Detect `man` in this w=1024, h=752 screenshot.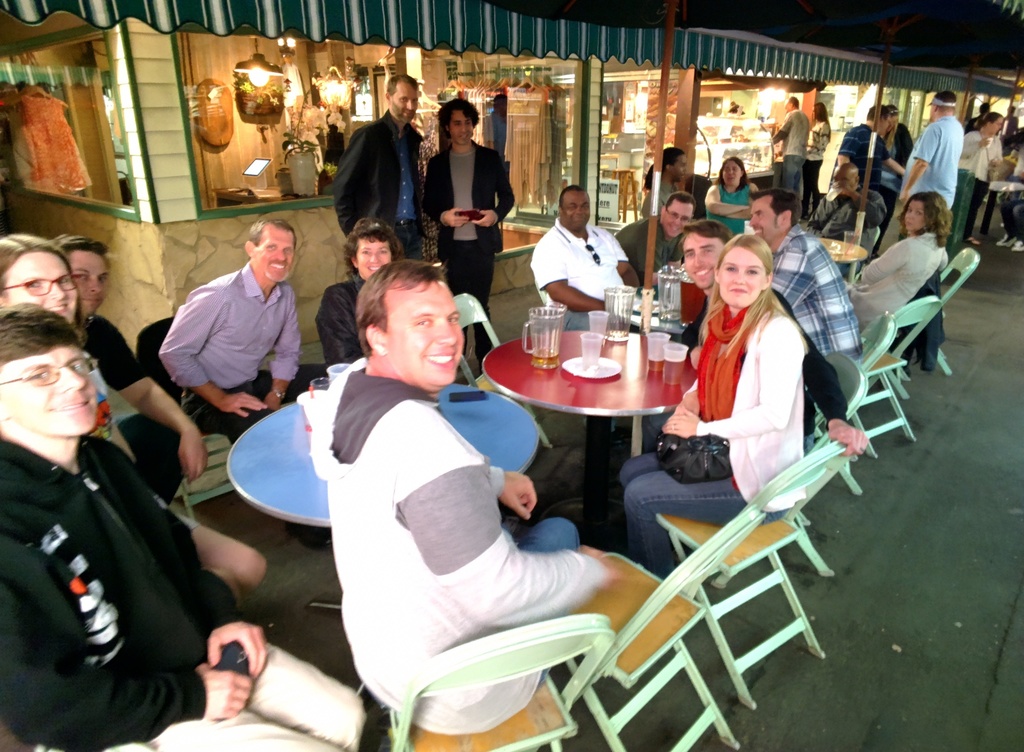
Detection: detection(332, 75, 425, 260).
